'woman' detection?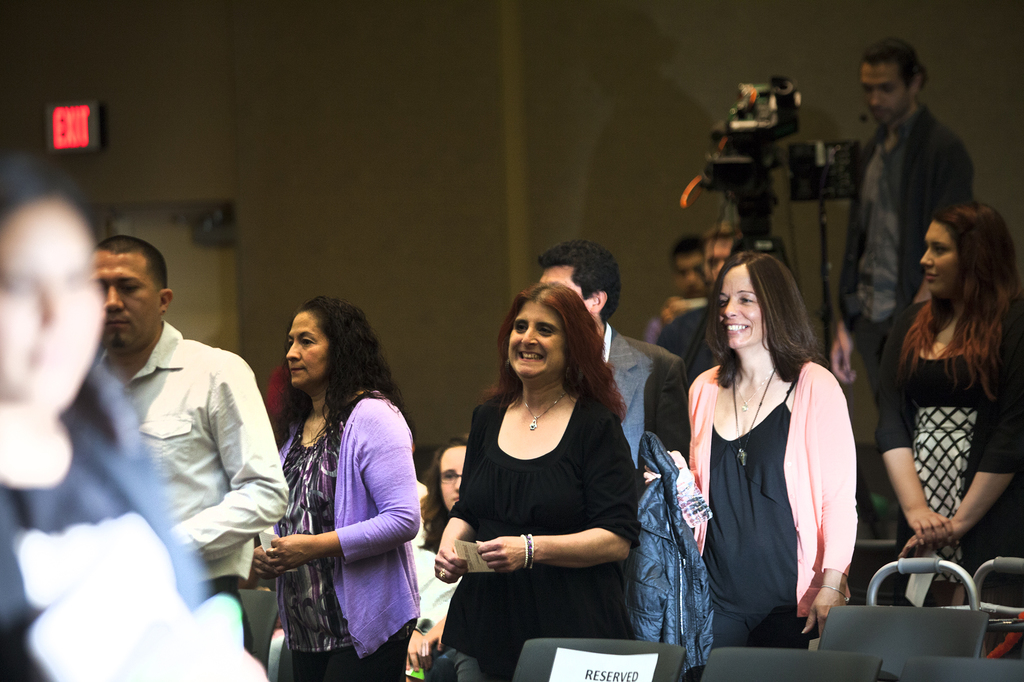
x1=874 y1=202 x2=1023 y2=607
